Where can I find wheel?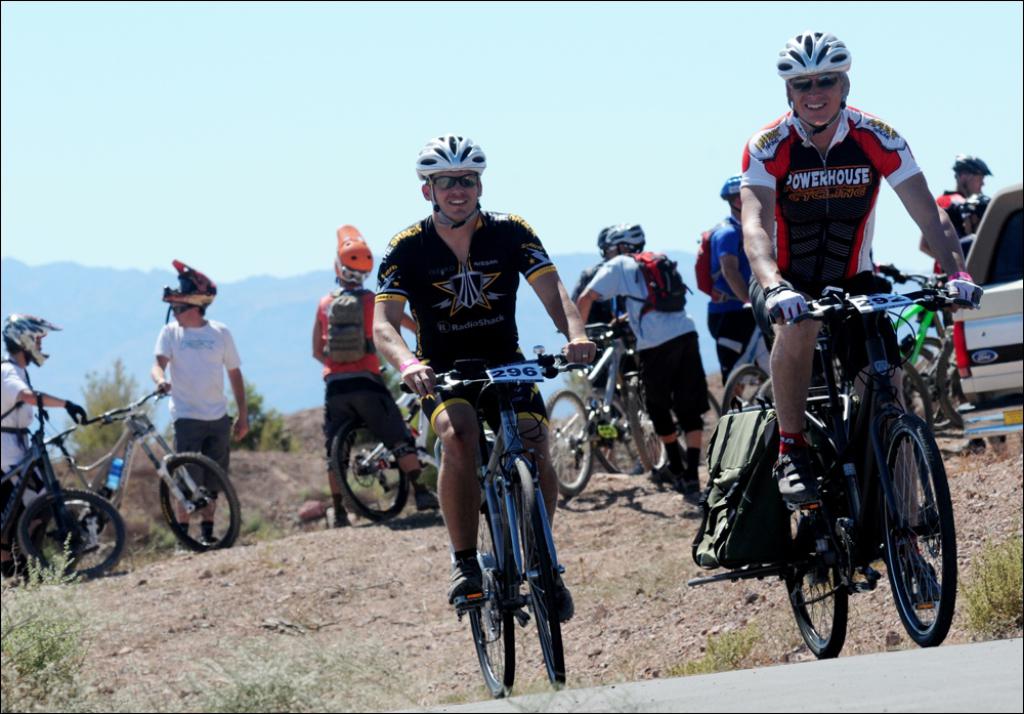
You can find it at x1=628 y1=372 x2=671 y2=465.
